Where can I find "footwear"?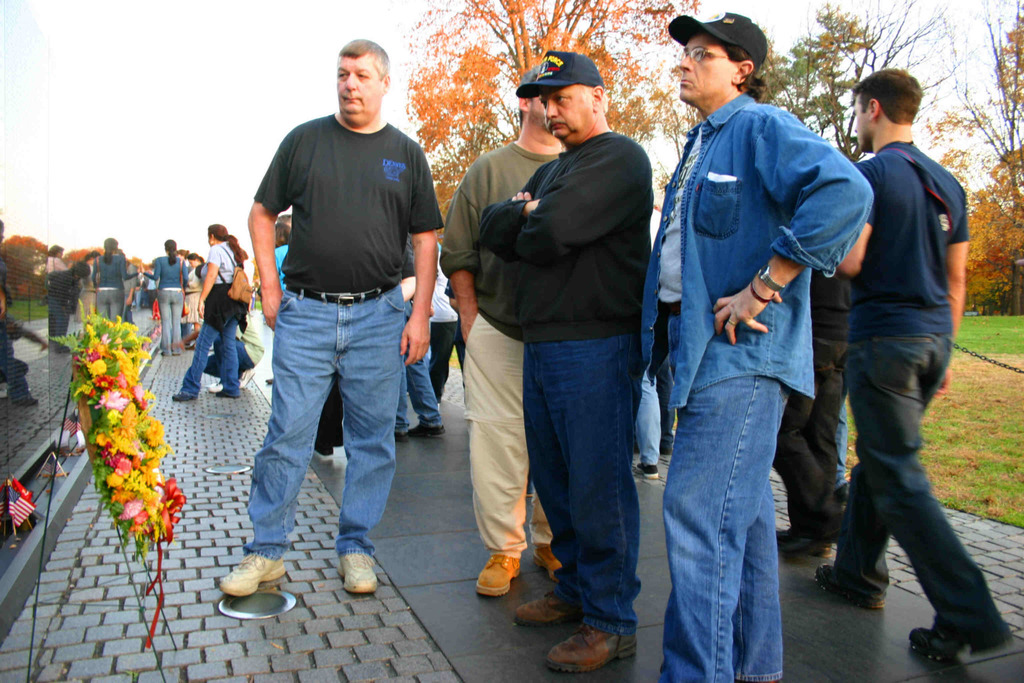
You can find it at left=513, top=588, right=584, bottom=627.
